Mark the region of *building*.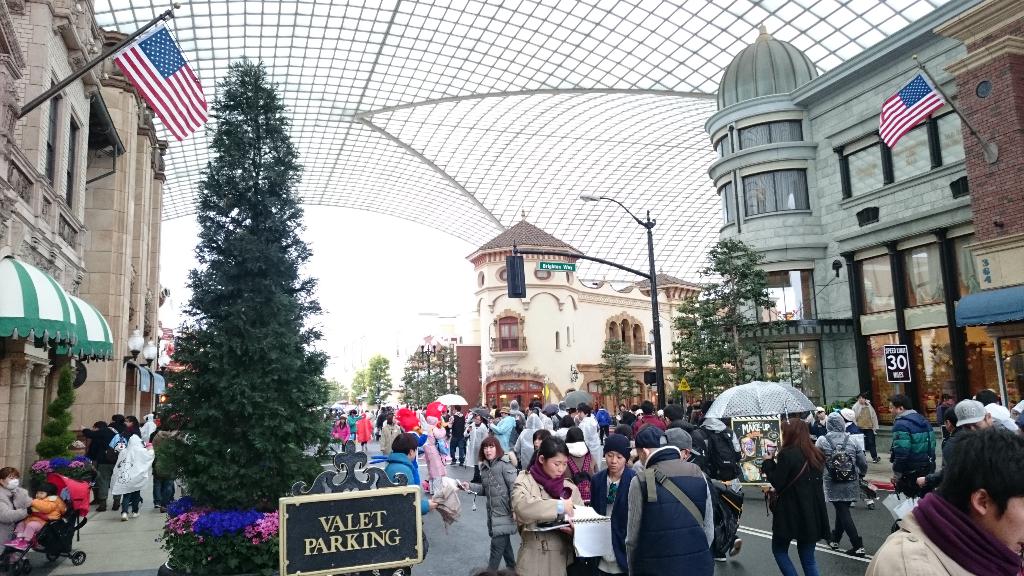
Region: [465, 206, 701, 410].
